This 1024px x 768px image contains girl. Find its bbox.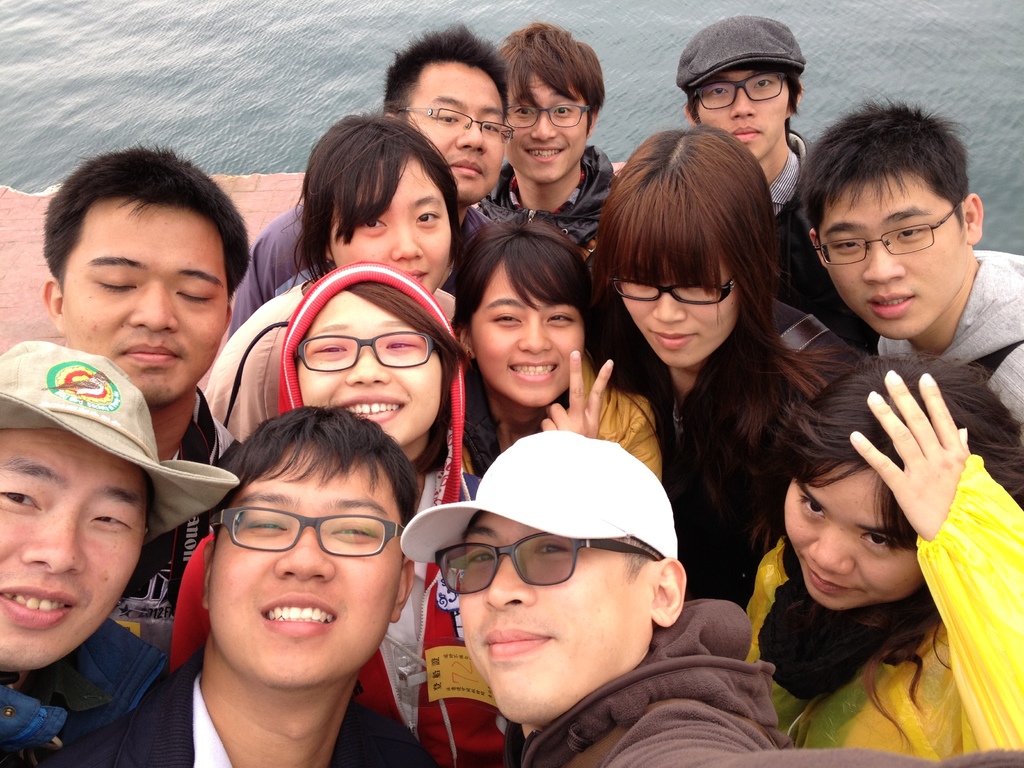
detection(197, 113, 461, 450).
